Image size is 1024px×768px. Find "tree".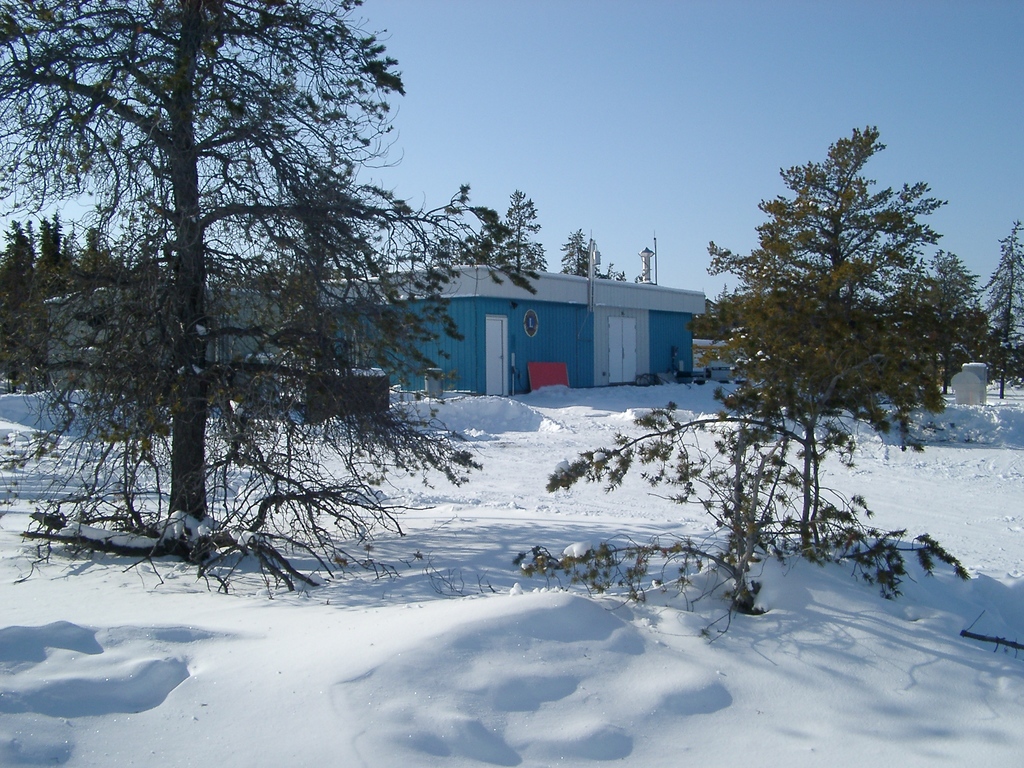
691 109 982 601.
